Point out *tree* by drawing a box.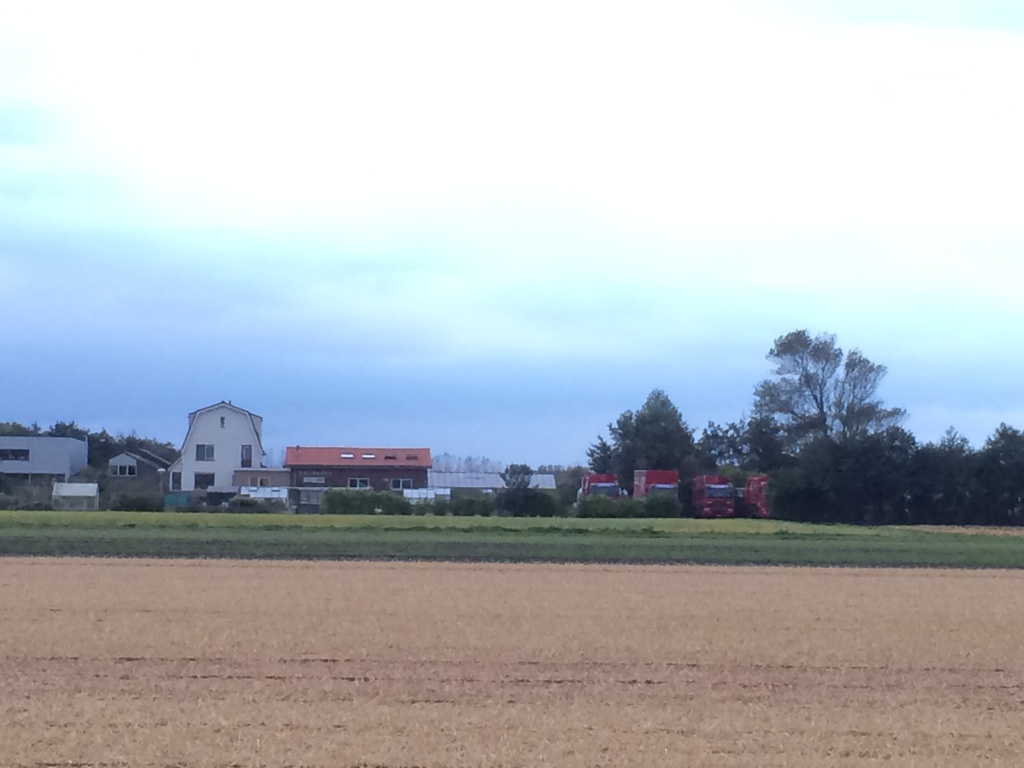
box(610, 385, 714, 492).
